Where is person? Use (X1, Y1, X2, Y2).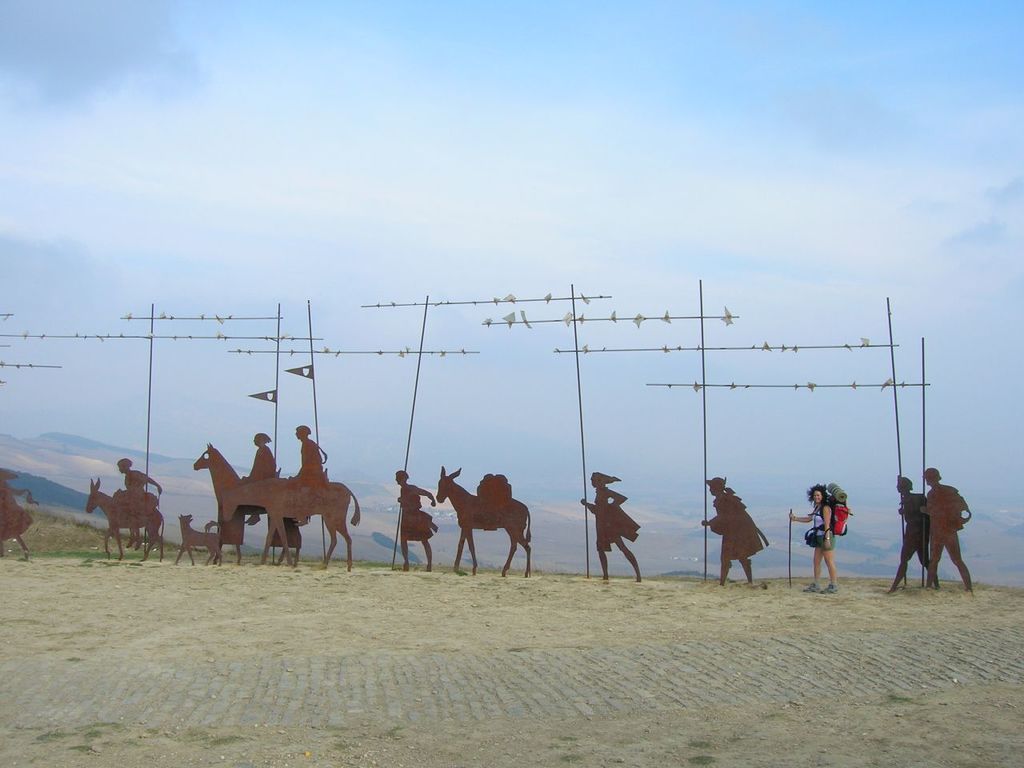
(246, 434, 283, 524).
